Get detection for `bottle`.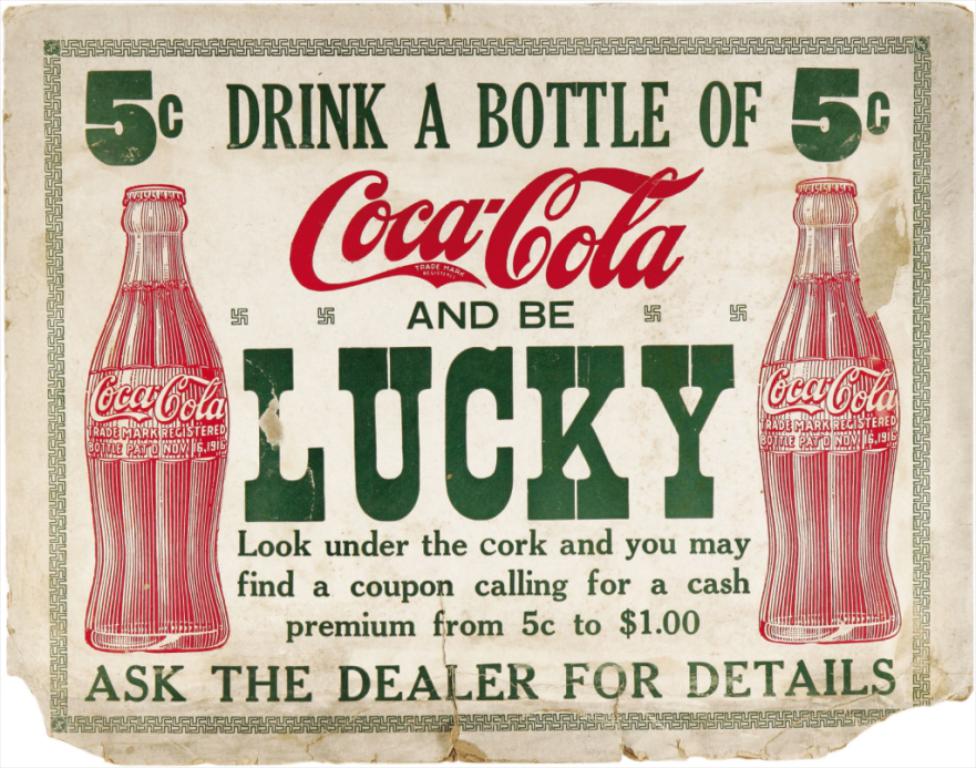
Detection: [68, 170, 226, 676].
